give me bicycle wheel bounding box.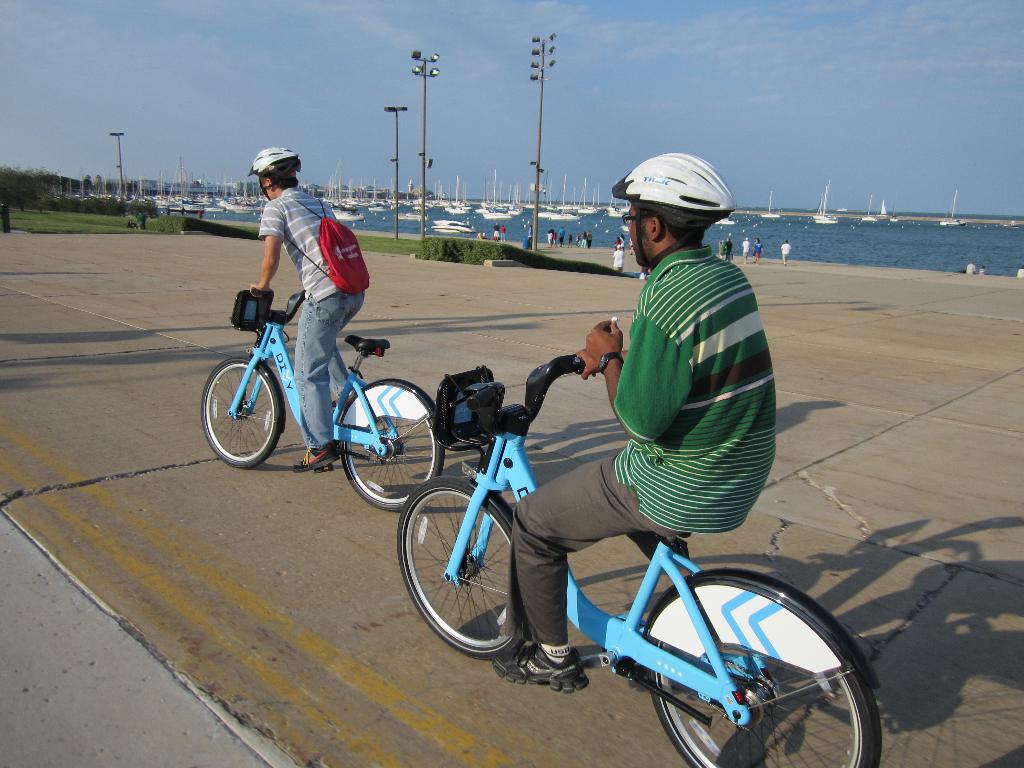
x1=340, y1=417, x2=441, y2=506.
